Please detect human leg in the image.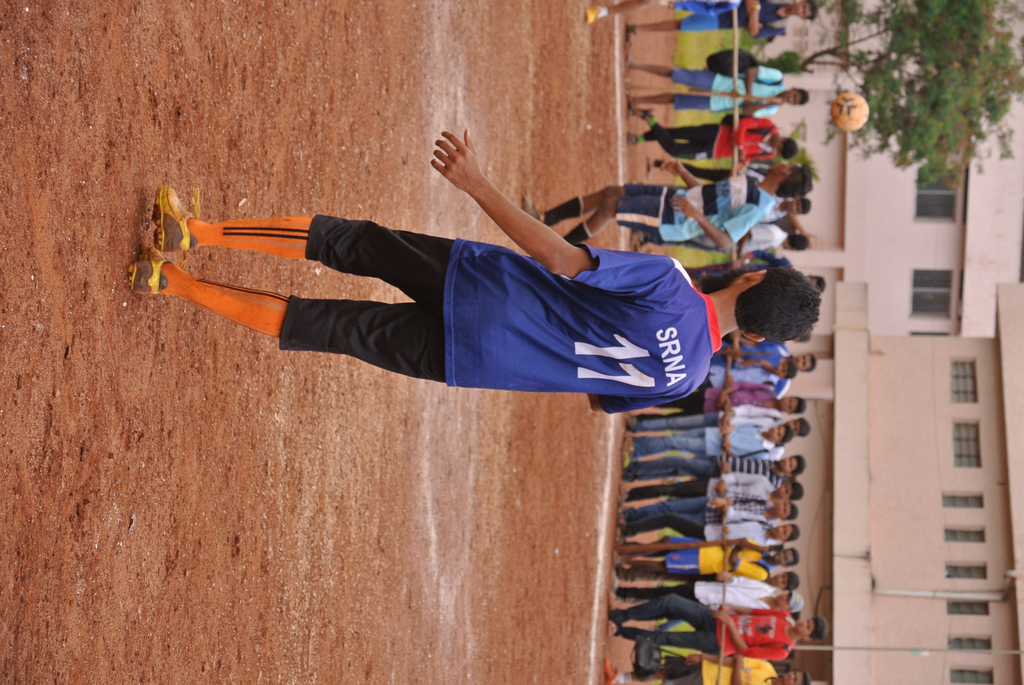
{"x1": 623, "y1": 58, "x2": 680, "y2": 84}.
